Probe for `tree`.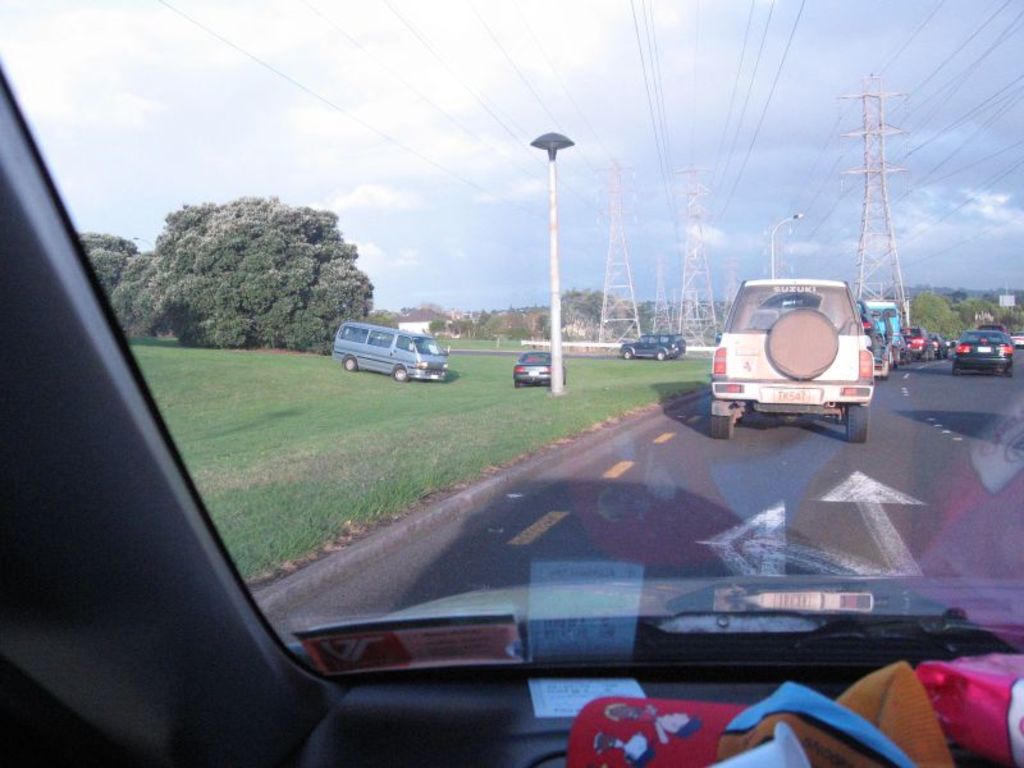
Probe result: 625:303:667:338.
